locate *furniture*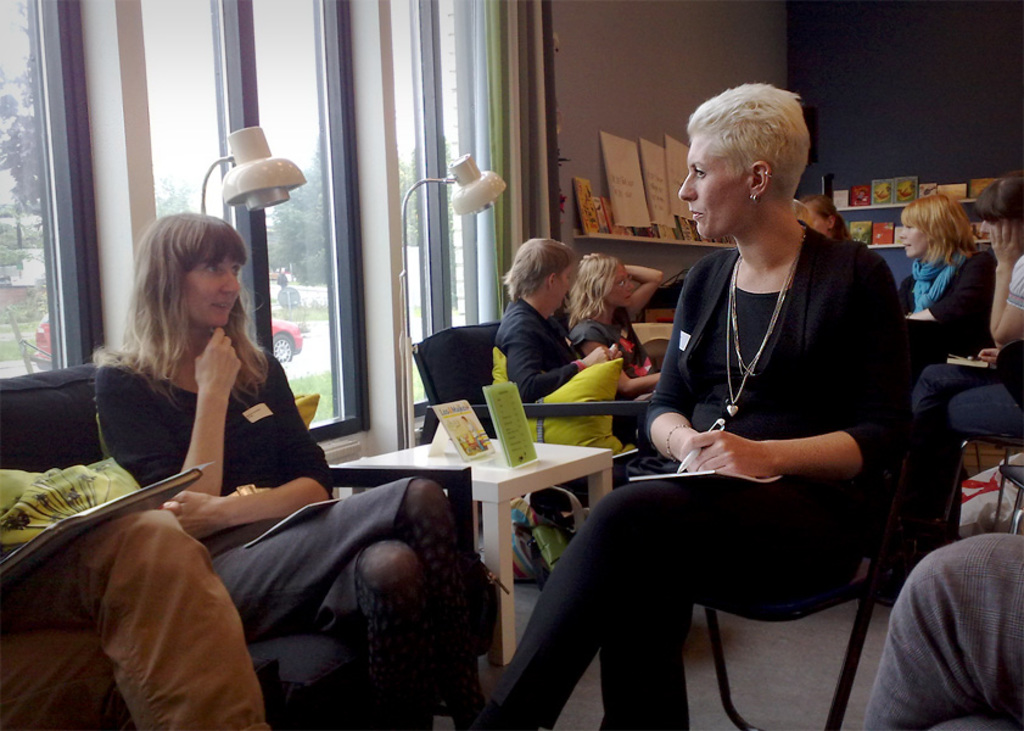
select_region(0, 362, 474, 730)
